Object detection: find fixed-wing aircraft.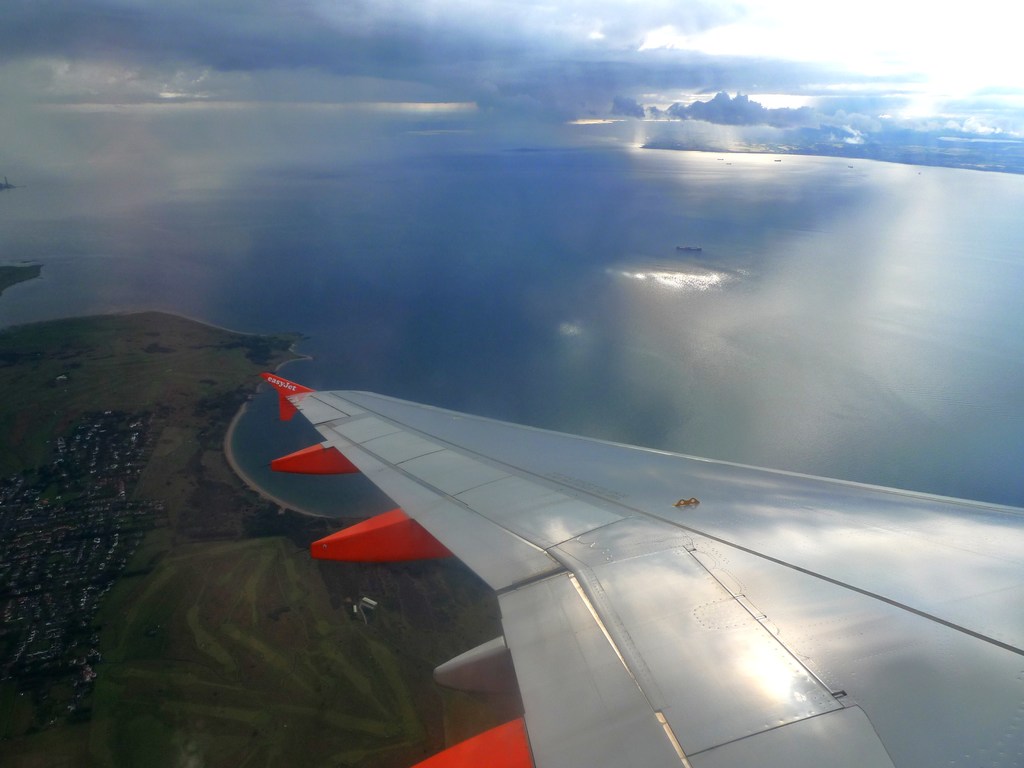
<region>256, 358, 1022, 767</region>.
